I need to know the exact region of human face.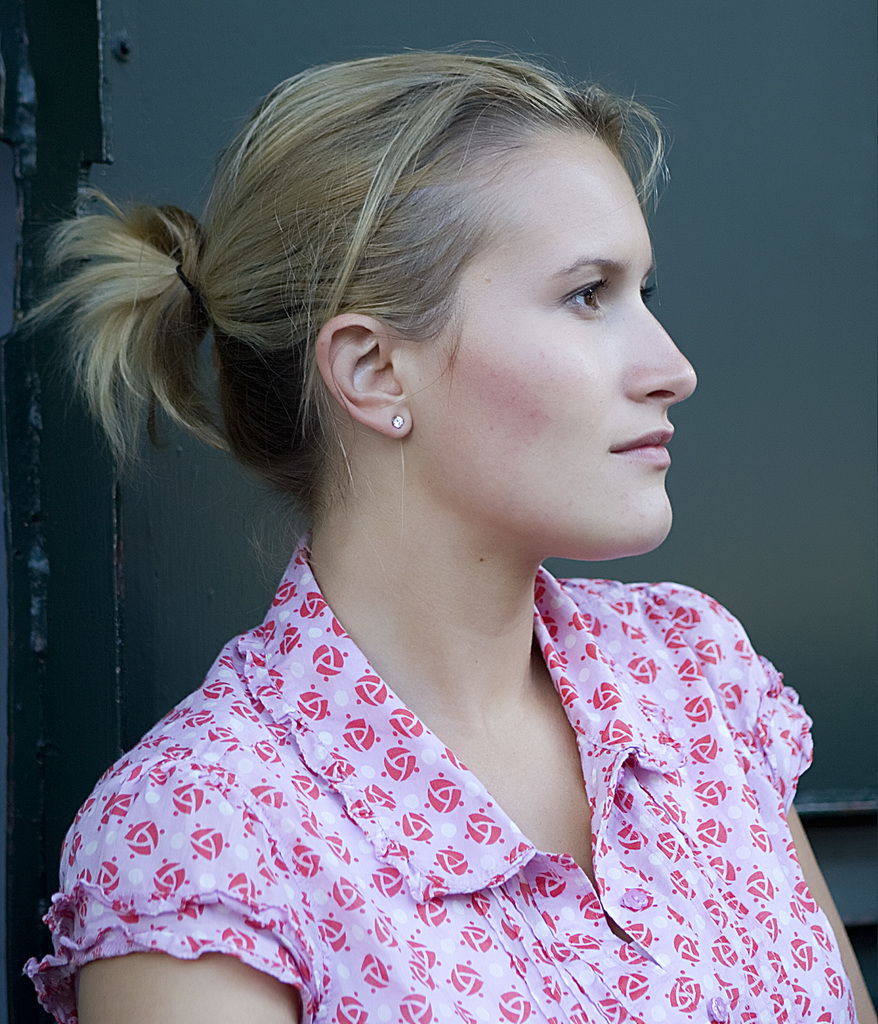
Region: detection(419, 138, 694, 559).
